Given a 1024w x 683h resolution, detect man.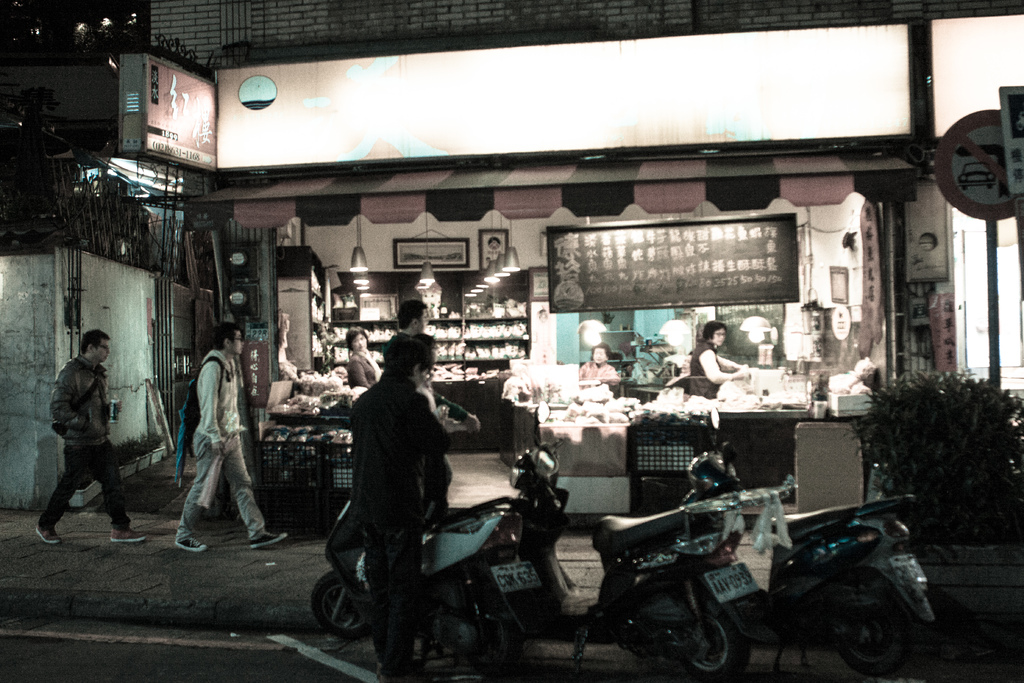
169,324,283,555.
